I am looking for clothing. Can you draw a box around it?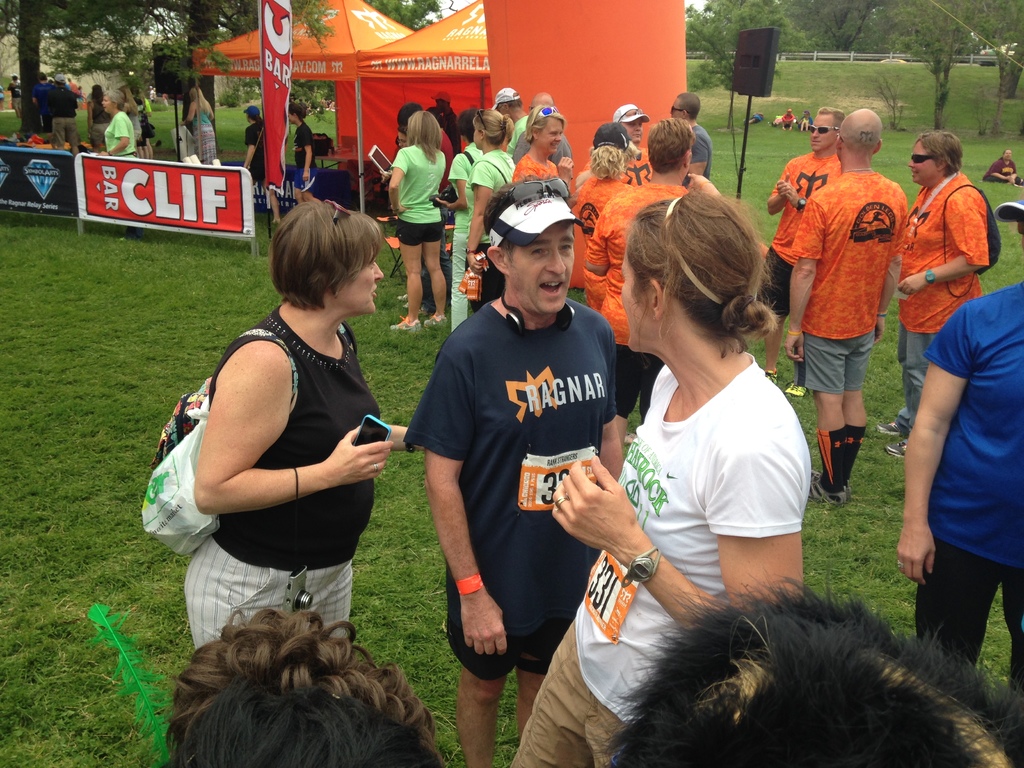
Sure, the bounding box is {"left": 8, "top": 84, "right": 19, "bottom": 115}.
